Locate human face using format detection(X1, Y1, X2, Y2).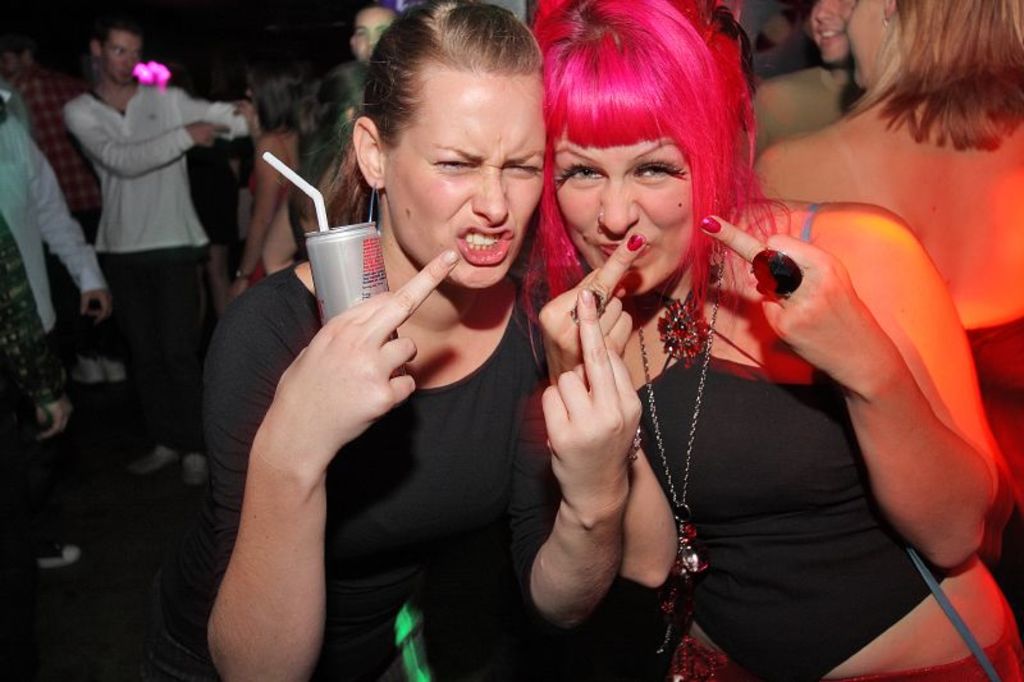
detection(550, 133, 691, 306).
